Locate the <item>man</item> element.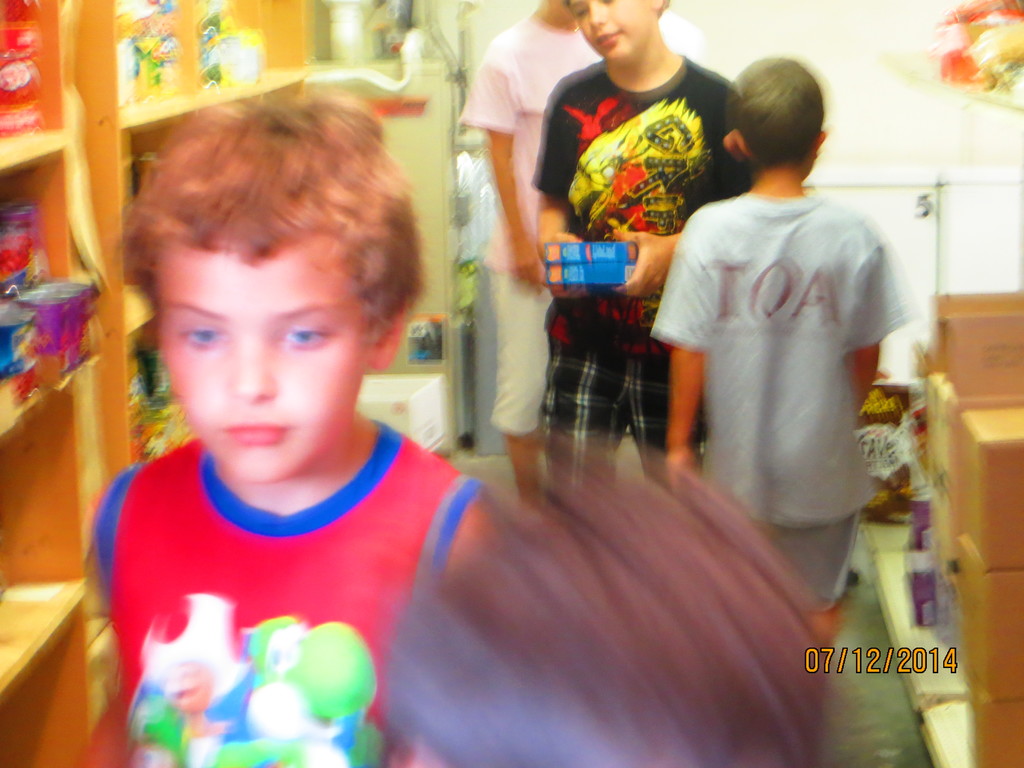
Element bbox: crop(72, 84, 529, 767).
